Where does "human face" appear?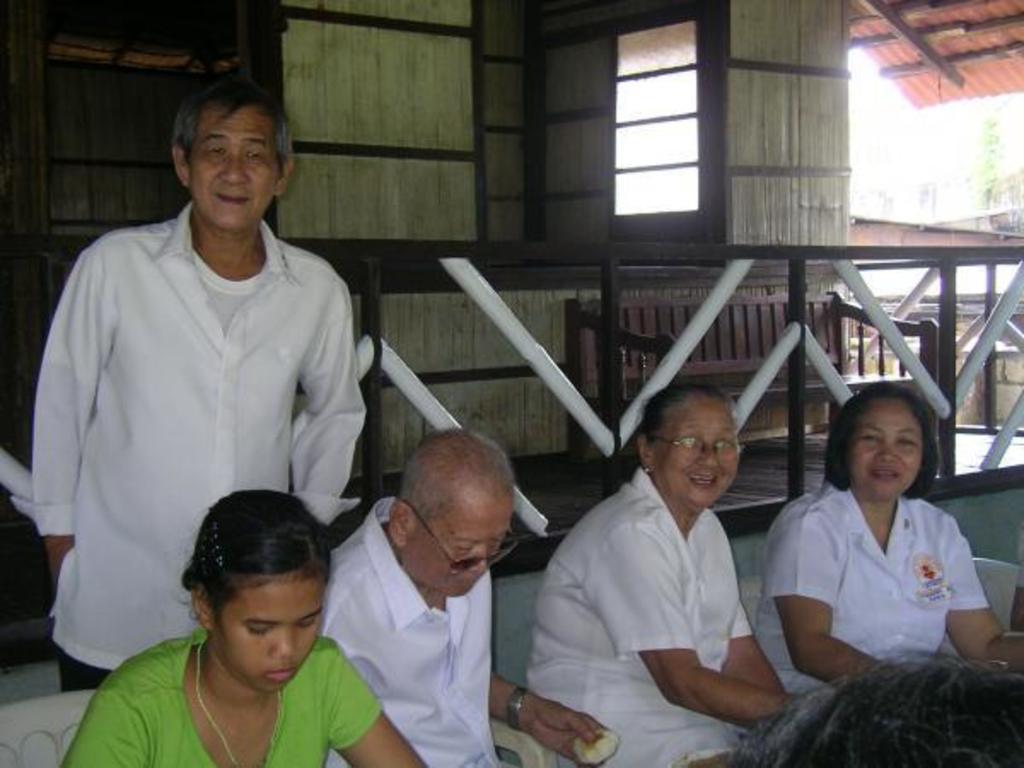
Appears at (left=208, top=585, right=324, bottom=698).
